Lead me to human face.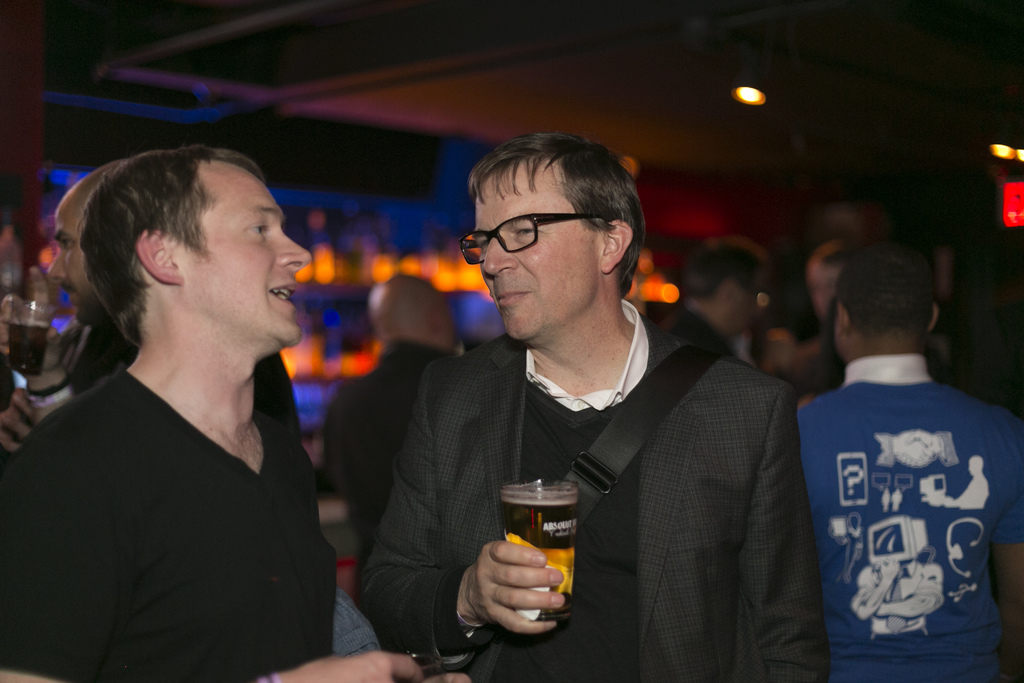
Lead to detection(173, 155, 311, 348).
